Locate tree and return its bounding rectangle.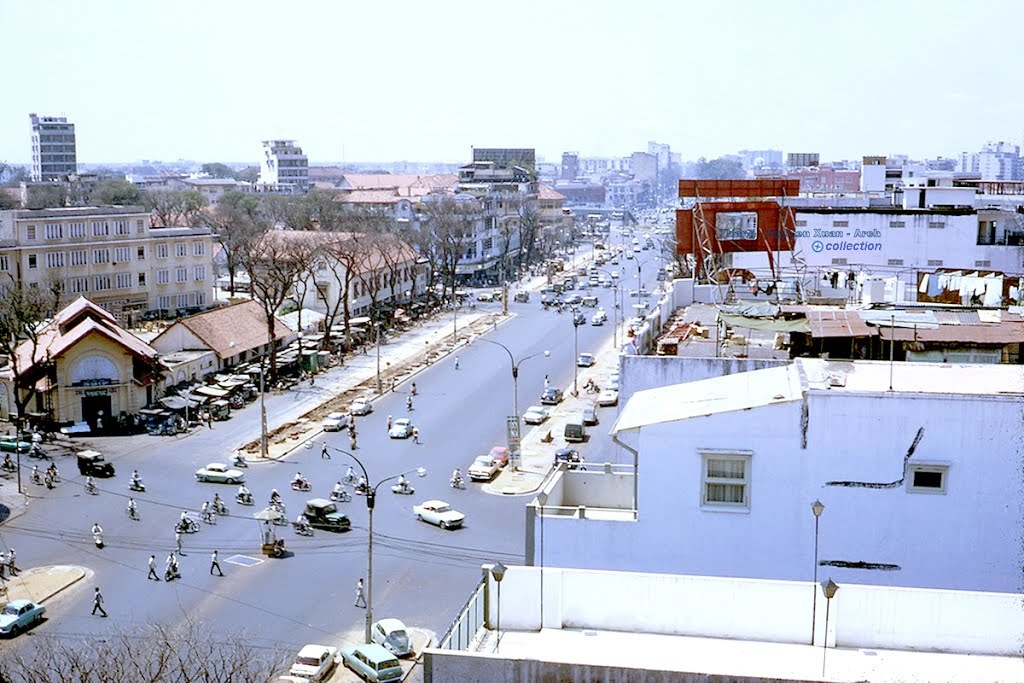
0,598,301,682.
